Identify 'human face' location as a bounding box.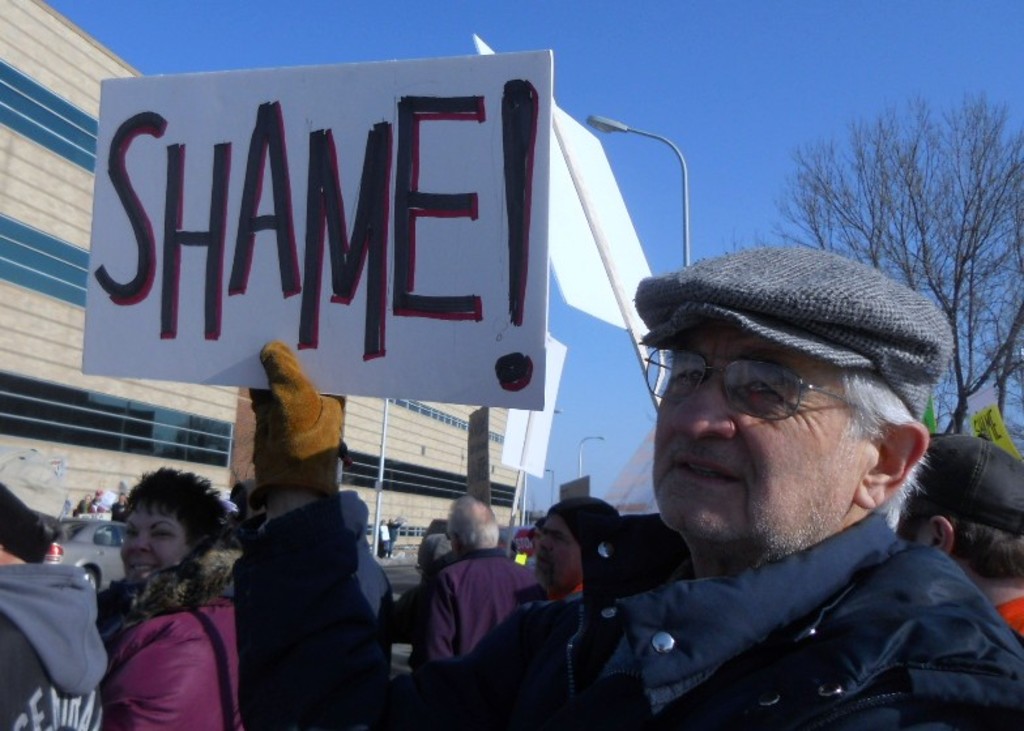
{"x1": 530, "y1": 513, "x2": 572, "y2": 589}.
